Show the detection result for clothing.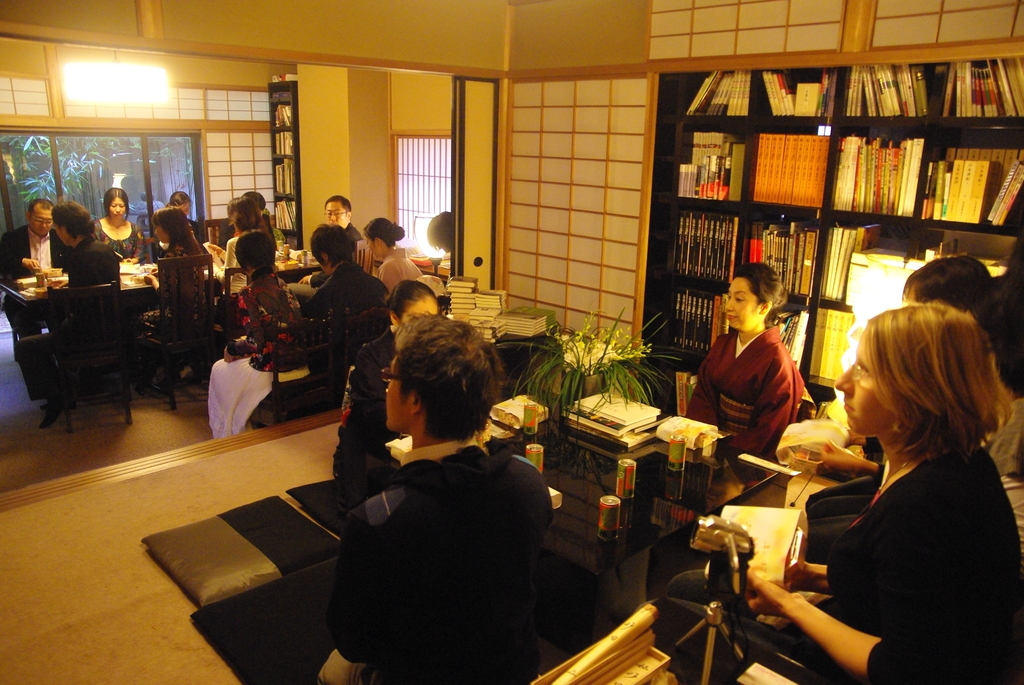
[x1=0, y1=227, x2=72, y2=337].
